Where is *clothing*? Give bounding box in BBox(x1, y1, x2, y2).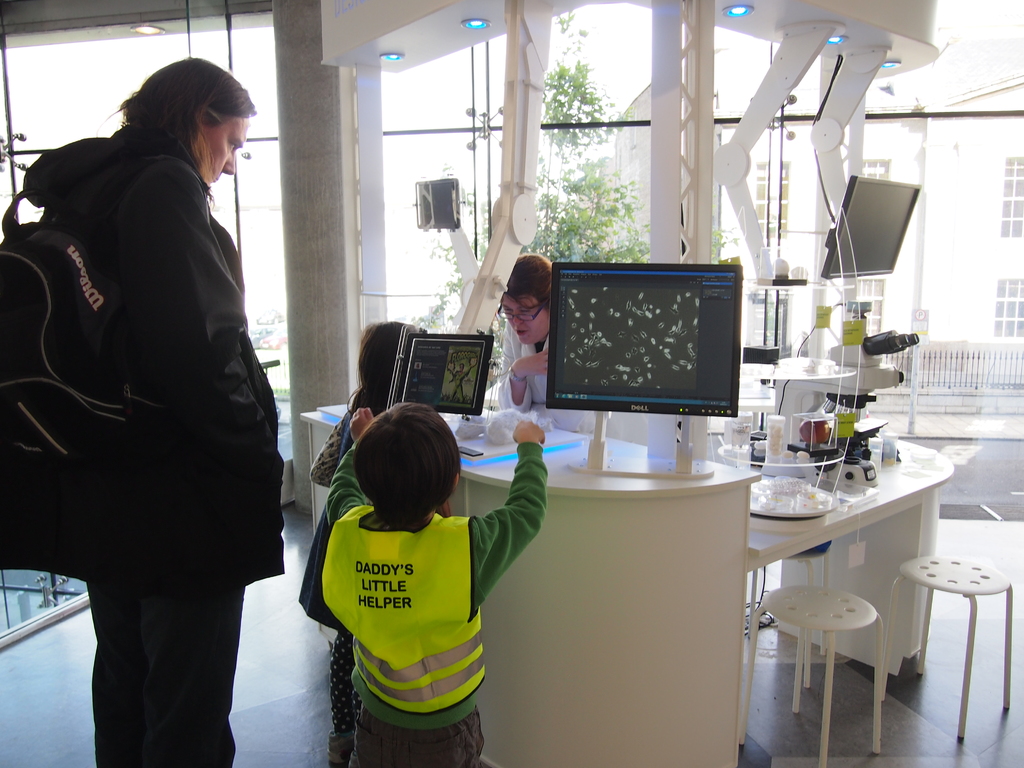
BBox(495, 320, 613, 415).
